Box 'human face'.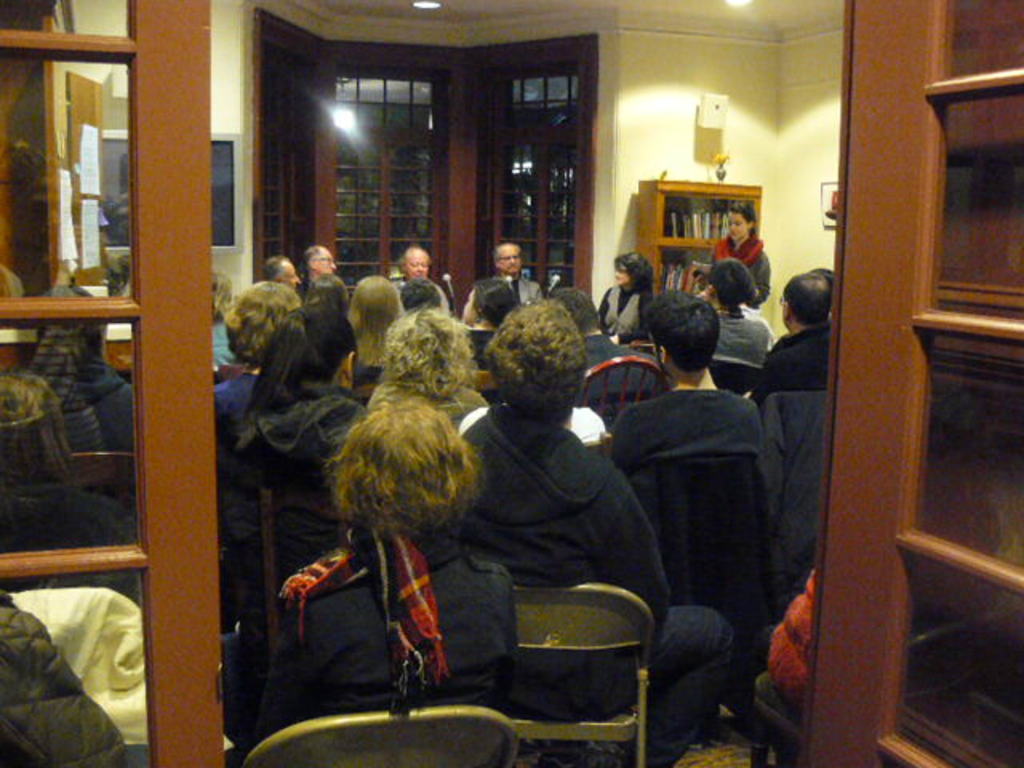
{"x1": 280, "y1": 262, "x2": 299, "y2": 286}.
